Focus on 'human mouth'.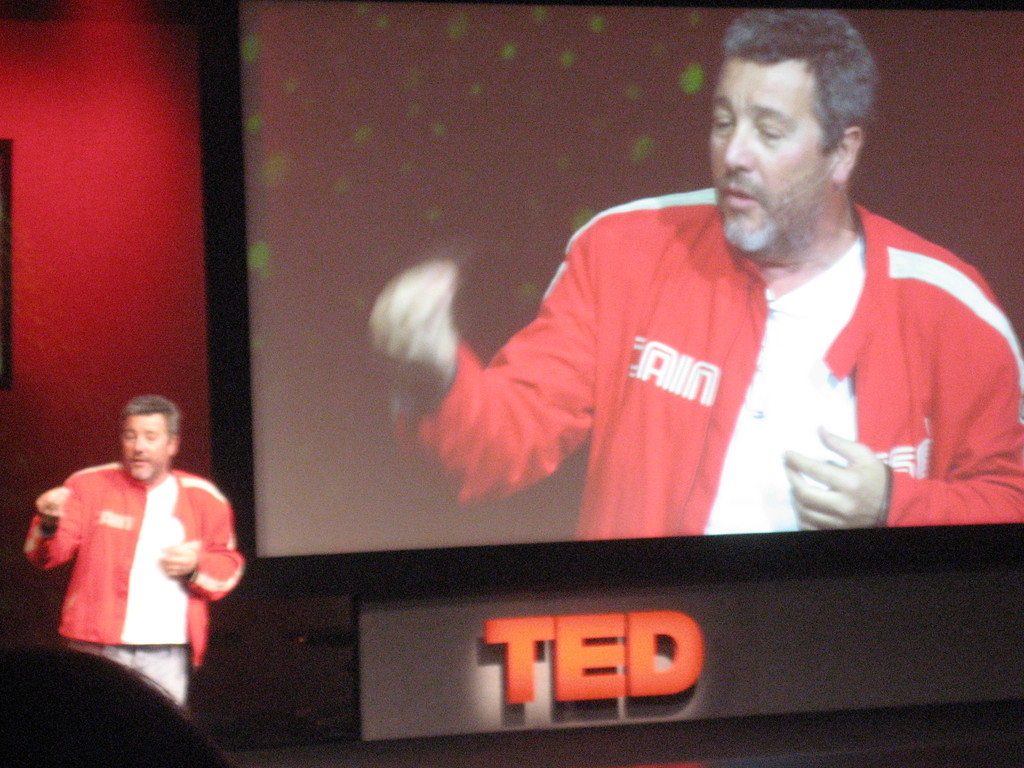
Focused at 128, 455, 149, 468.
